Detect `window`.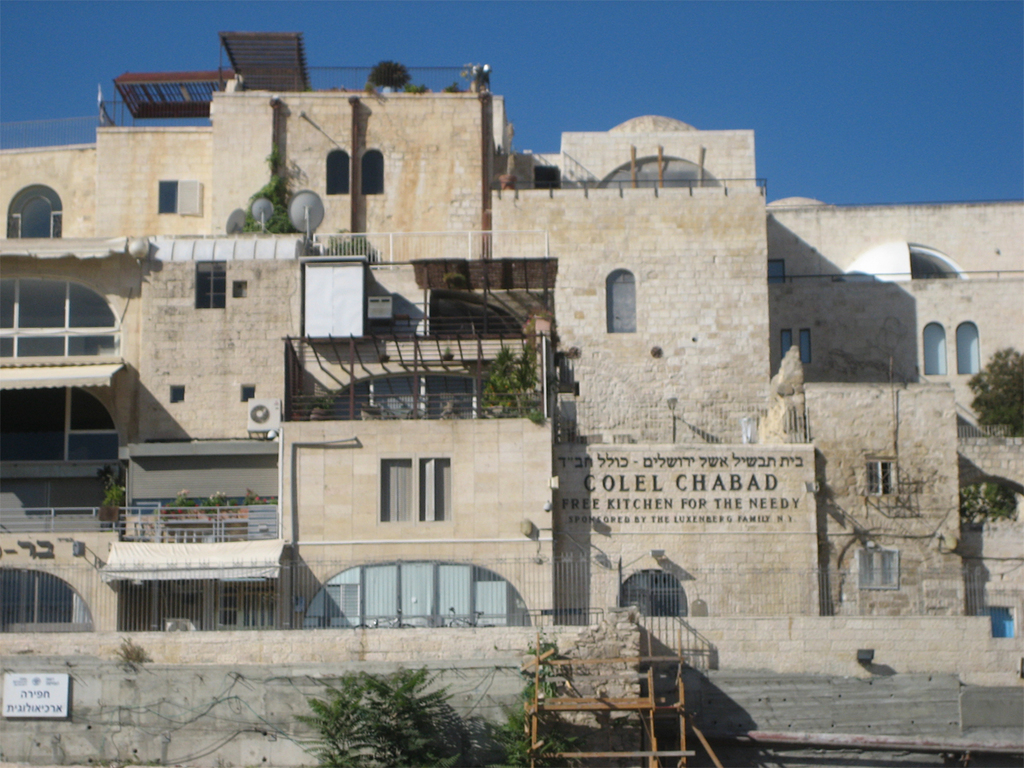
Detected at [left=857, top=546, right=906, bottom=589].
